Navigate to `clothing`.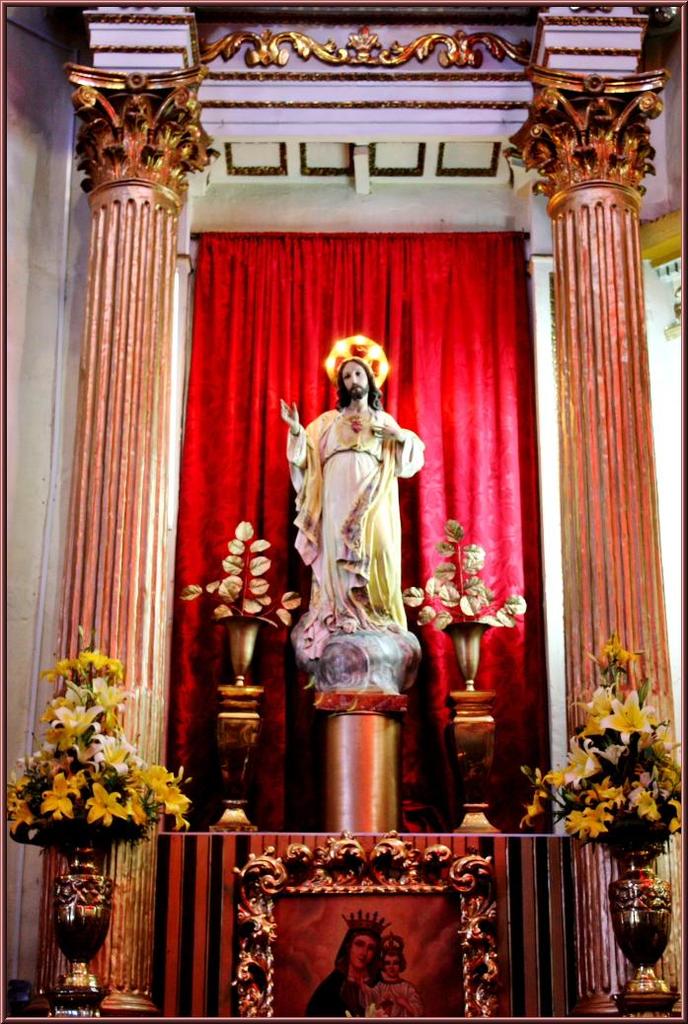
Navigation target: (286, 397, 423, 653).
